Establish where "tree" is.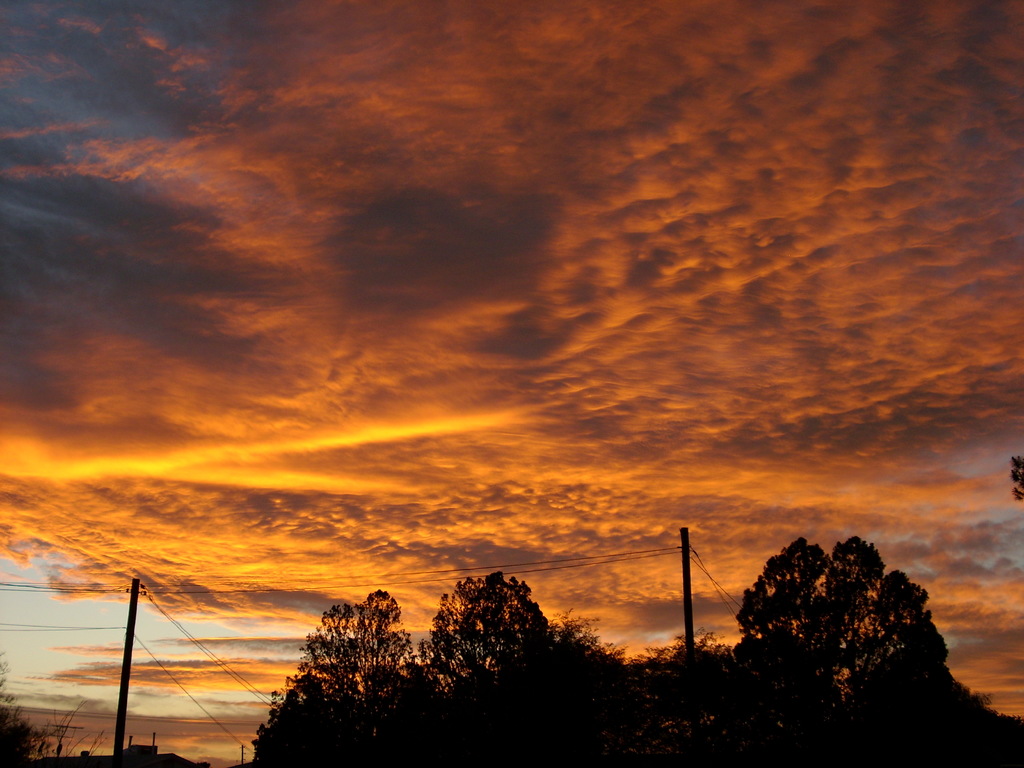
Established at rect(618, 627, 739, 767).
